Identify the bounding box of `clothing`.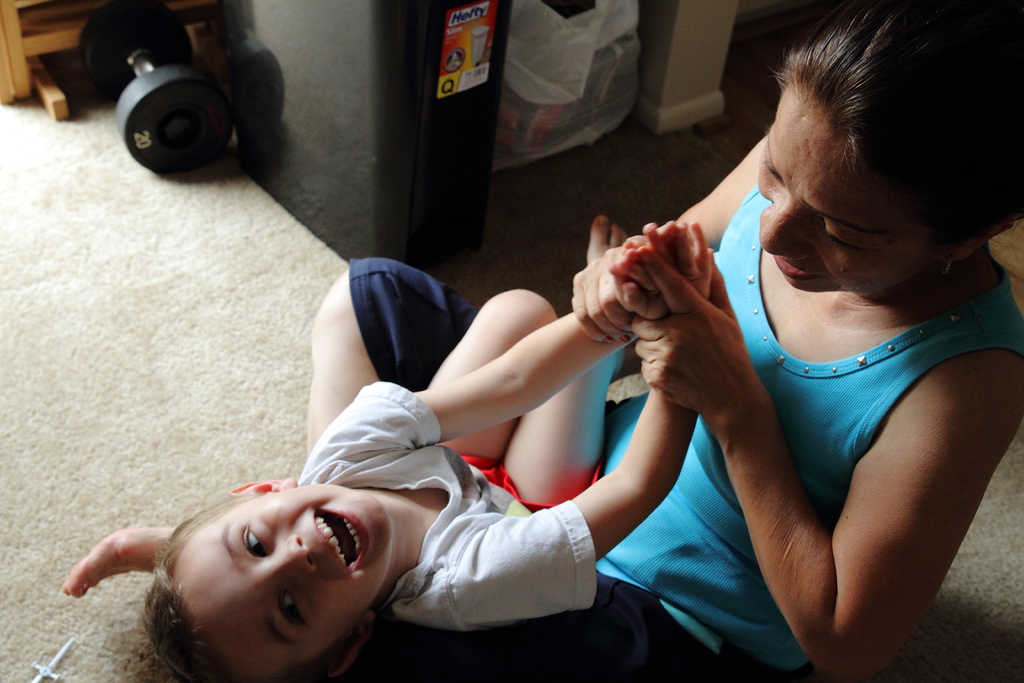
351 261 705 682.
